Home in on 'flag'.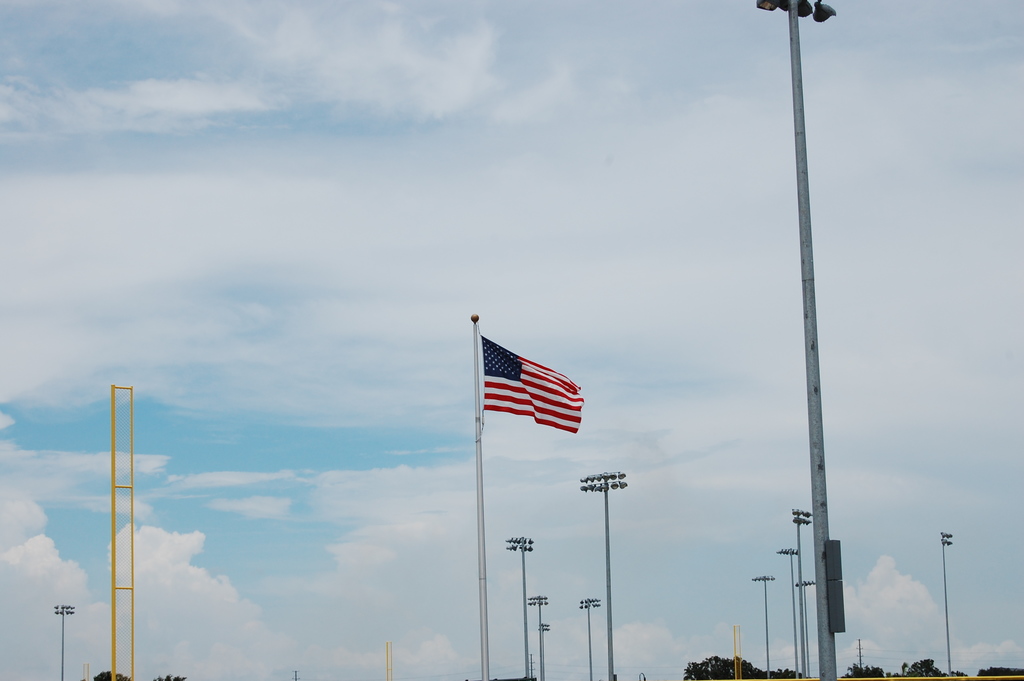
Homed in at l=467, t=337, r=600, b=452.
